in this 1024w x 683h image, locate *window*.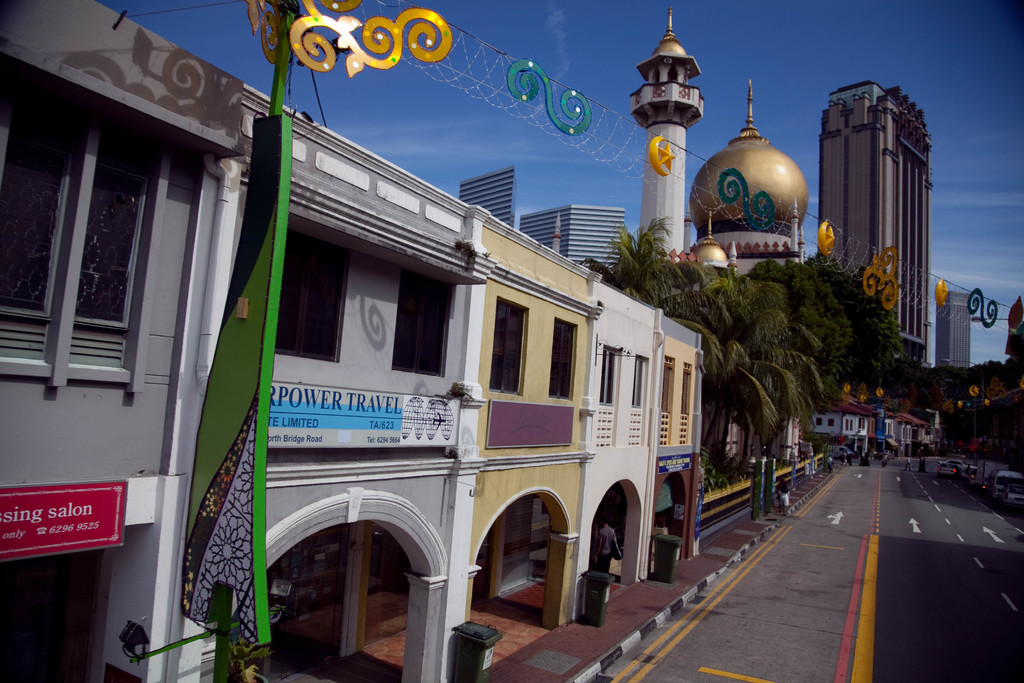
Bounding box: rect(629, 356, 644, 407).
